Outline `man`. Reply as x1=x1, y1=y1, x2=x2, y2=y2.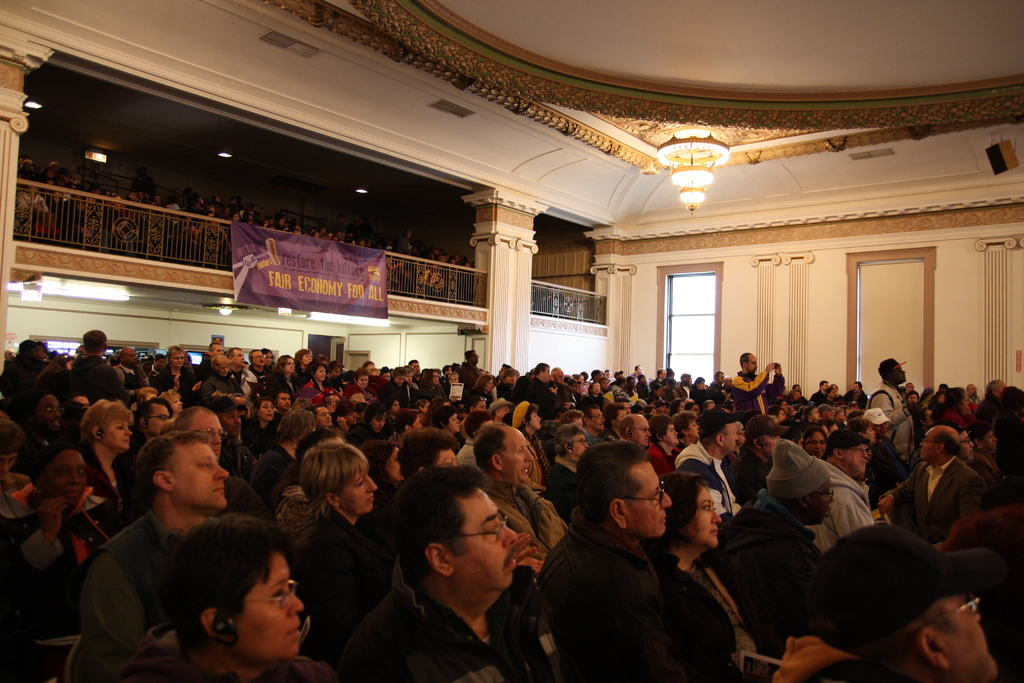
x1=3, y1=347, x2=17, y2=362.
